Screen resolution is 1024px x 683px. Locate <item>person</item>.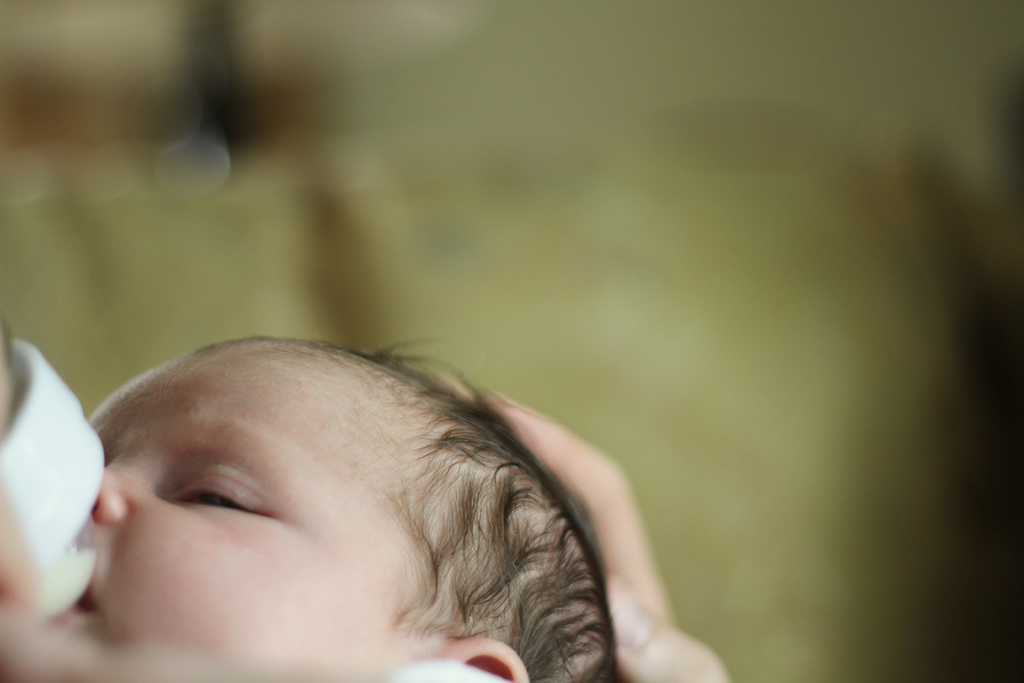
region(0, 325, 728, 682).
